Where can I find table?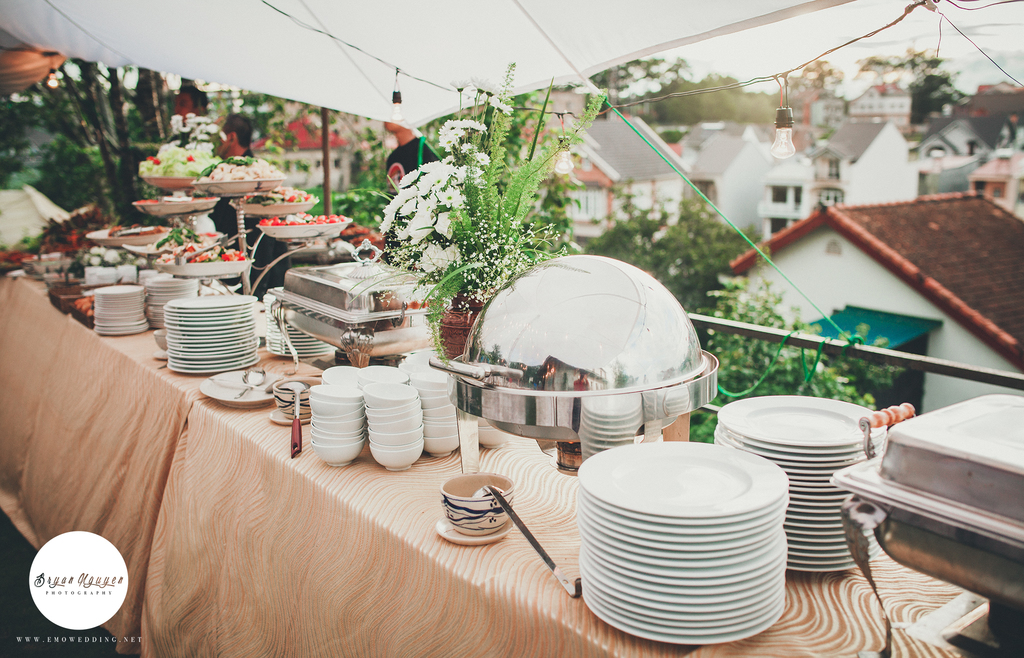
You can find it at [30, 240, 836, 641].
